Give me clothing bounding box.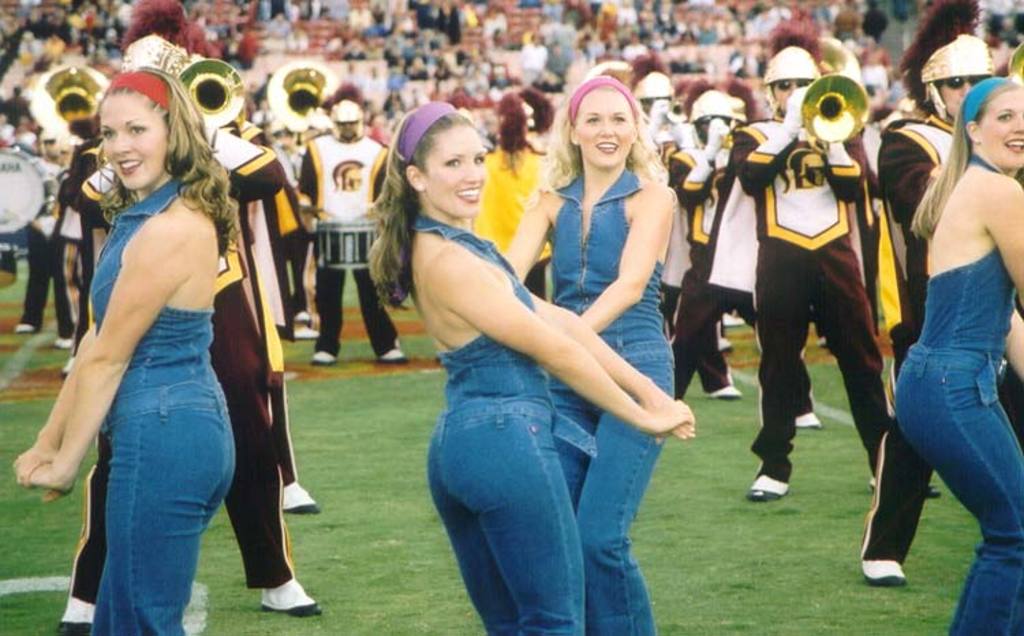
<region>266, 160, 306, 510</region>.
